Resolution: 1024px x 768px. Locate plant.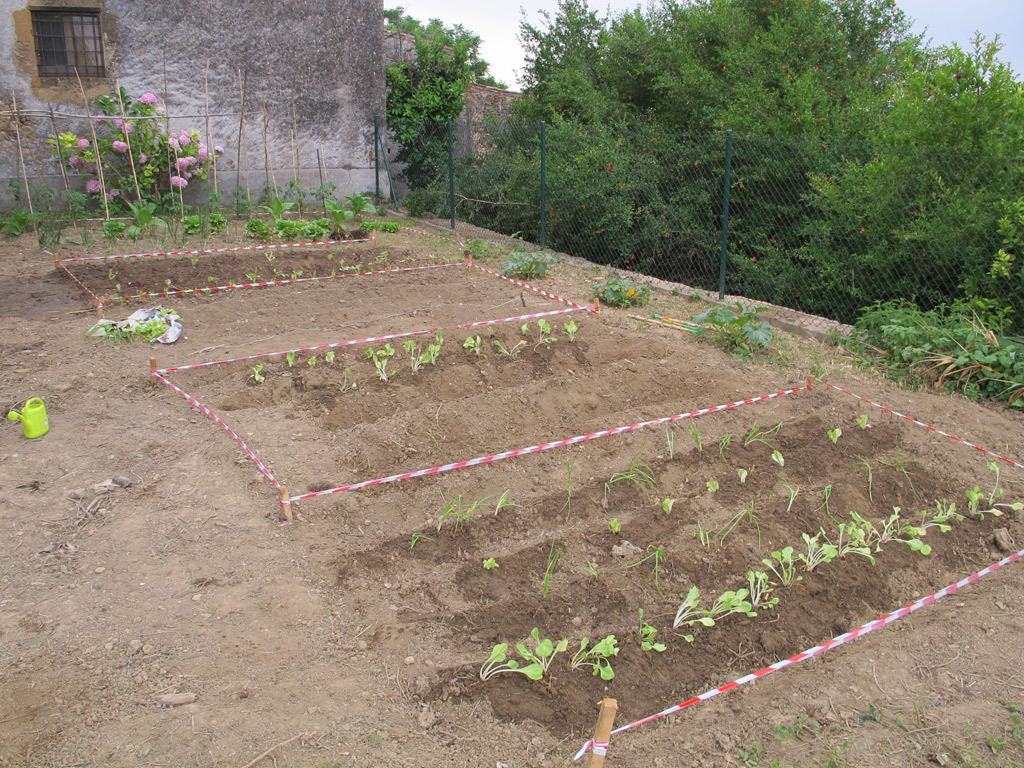
306, 263, 321, 281.
